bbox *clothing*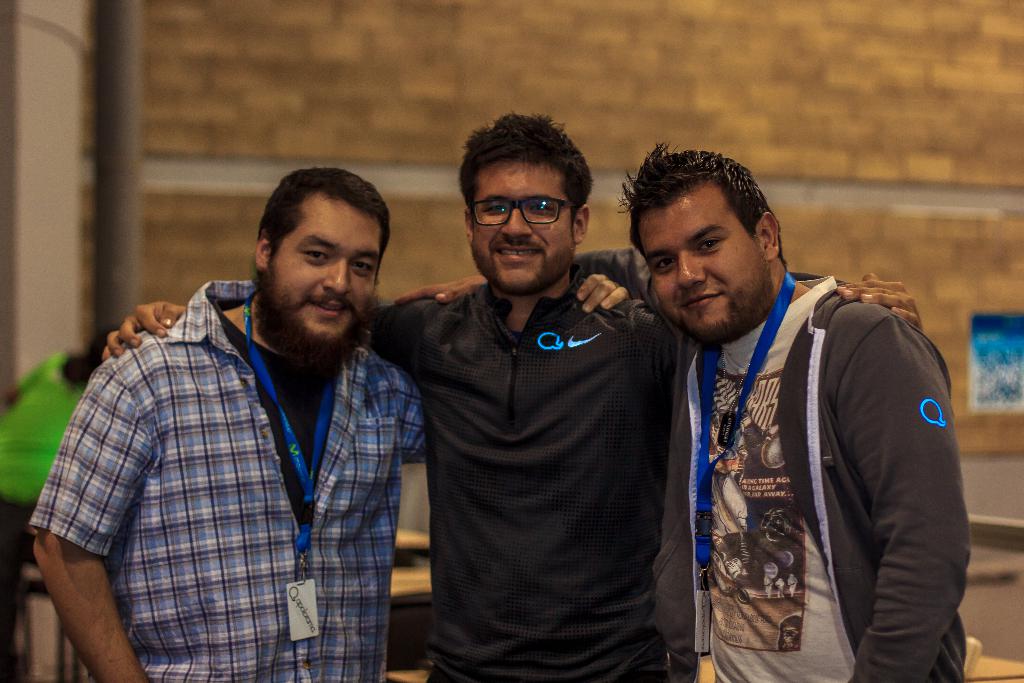
[644,278,978,680]
